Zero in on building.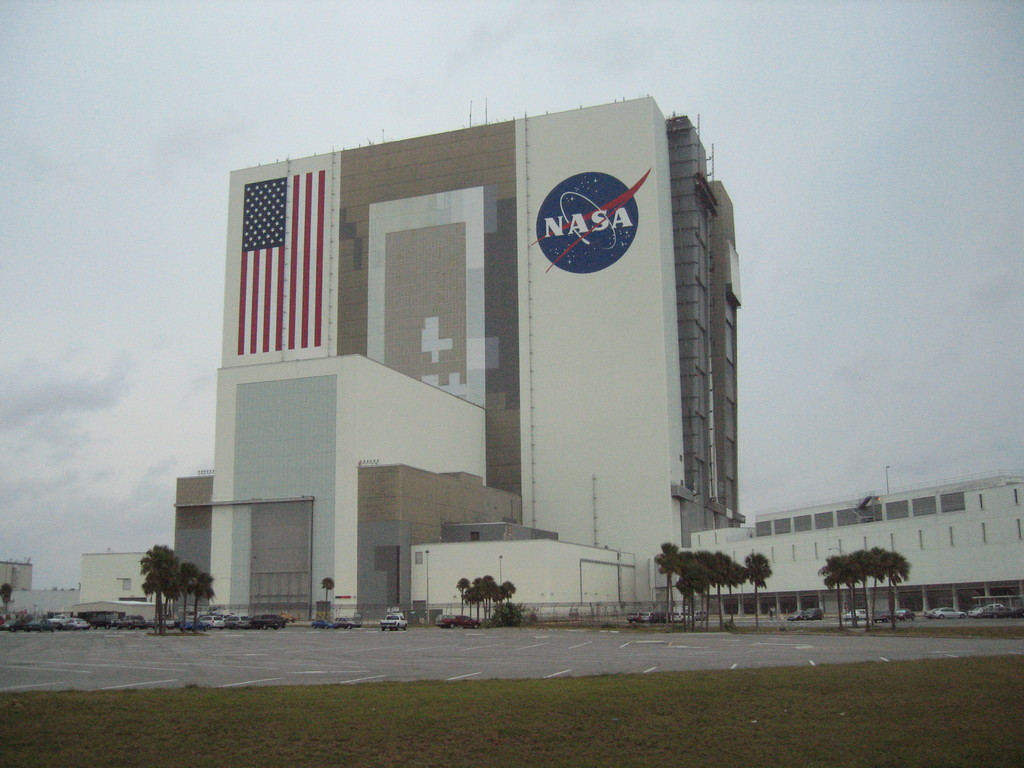
Zeroed in: detection(692, 478, 1023, 618).
